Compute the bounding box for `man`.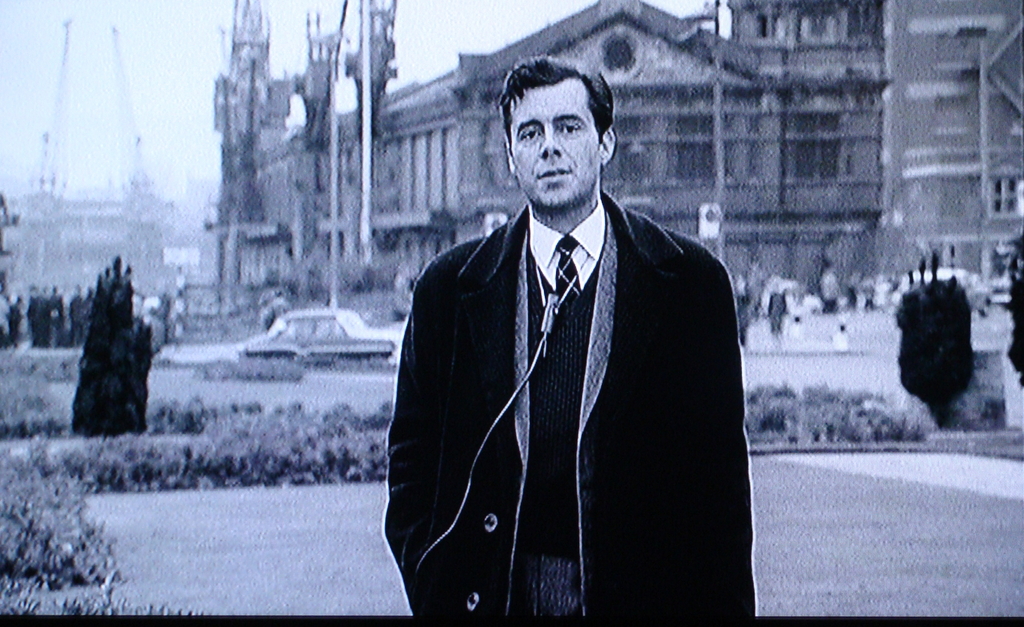
Rect(387, 40, 752, 626).
